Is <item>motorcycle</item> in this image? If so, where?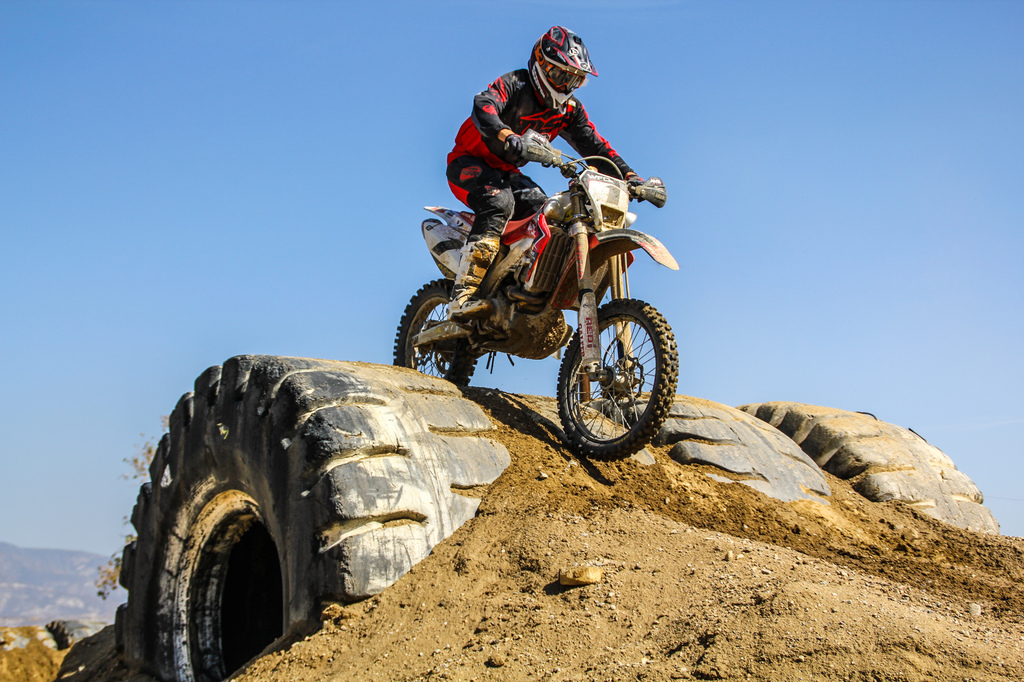
Yes, at [393,150,689,447].
